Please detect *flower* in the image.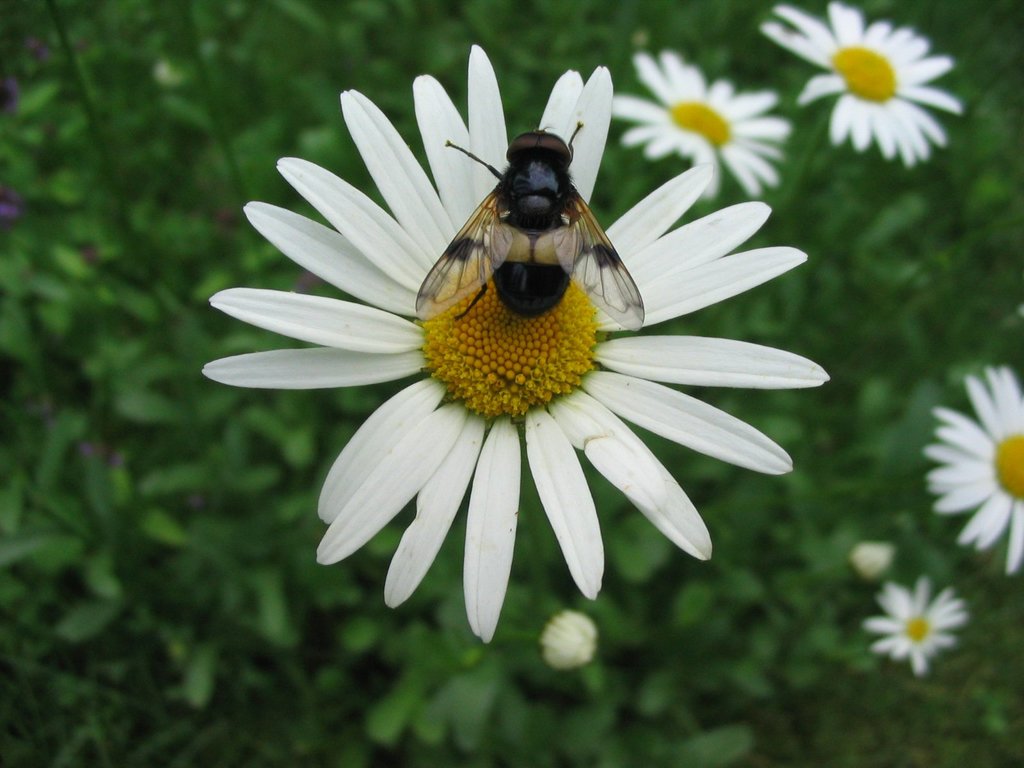
region(758, 0, 966, 161).
